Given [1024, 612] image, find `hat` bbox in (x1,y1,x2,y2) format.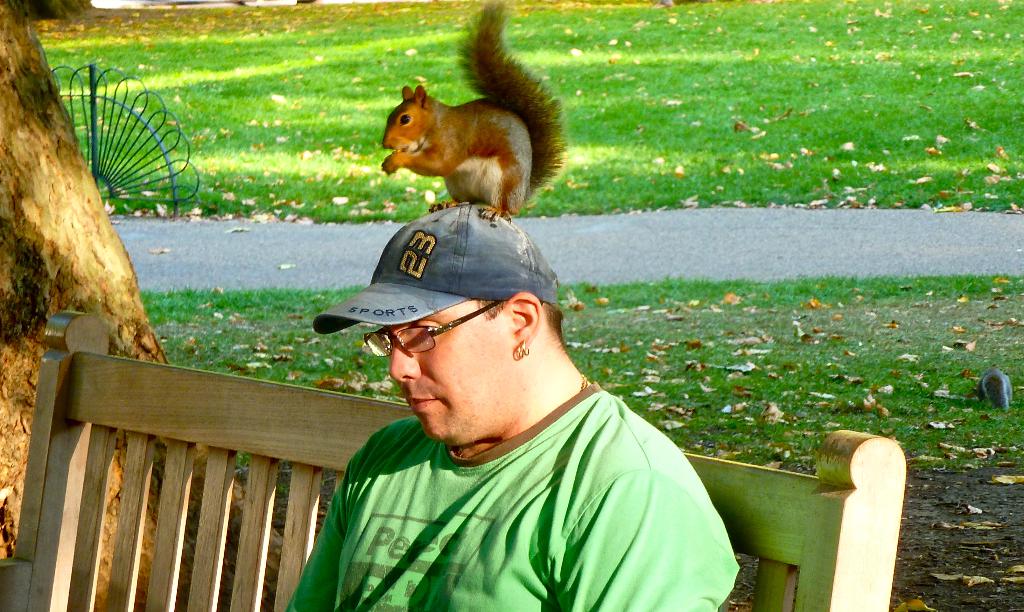
(312,198,557,335).
